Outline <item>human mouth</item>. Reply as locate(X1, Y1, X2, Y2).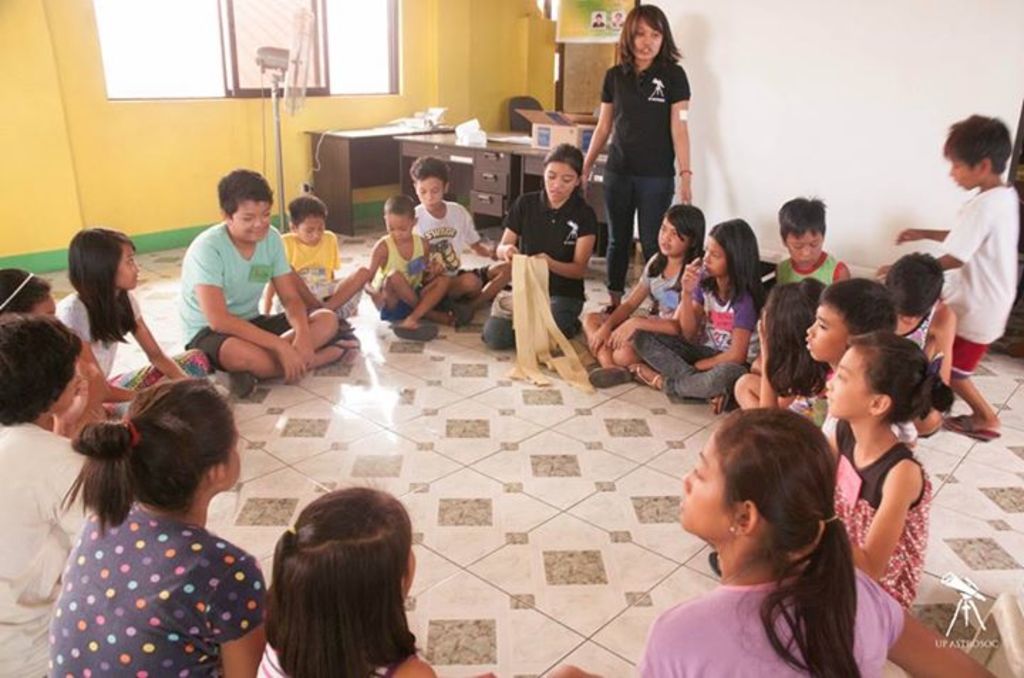
locate(132, 274, 142, 286).
